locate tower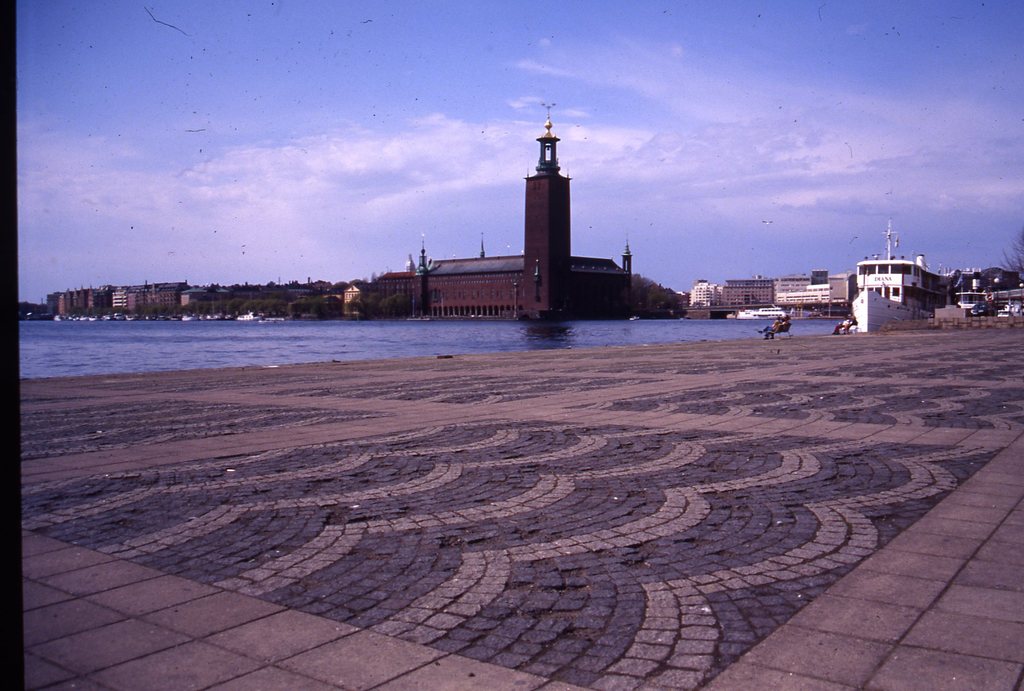
bbox=(436, 114, 612, 294)
